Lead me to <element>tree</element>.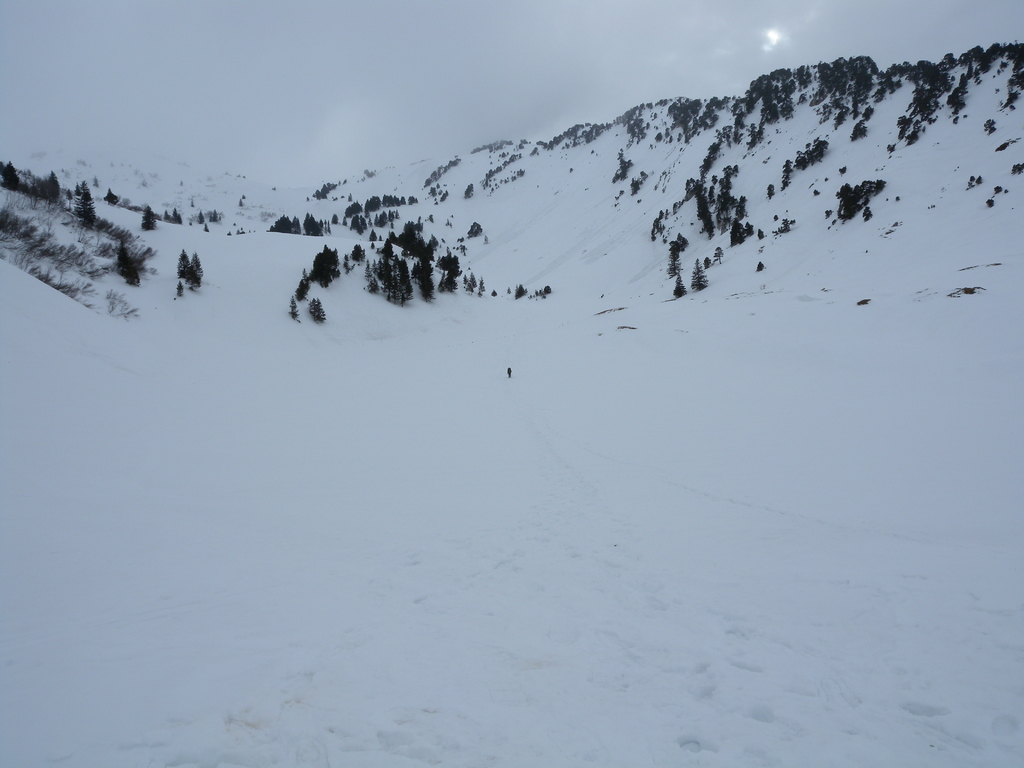
Lead to (490,288,497,299).
